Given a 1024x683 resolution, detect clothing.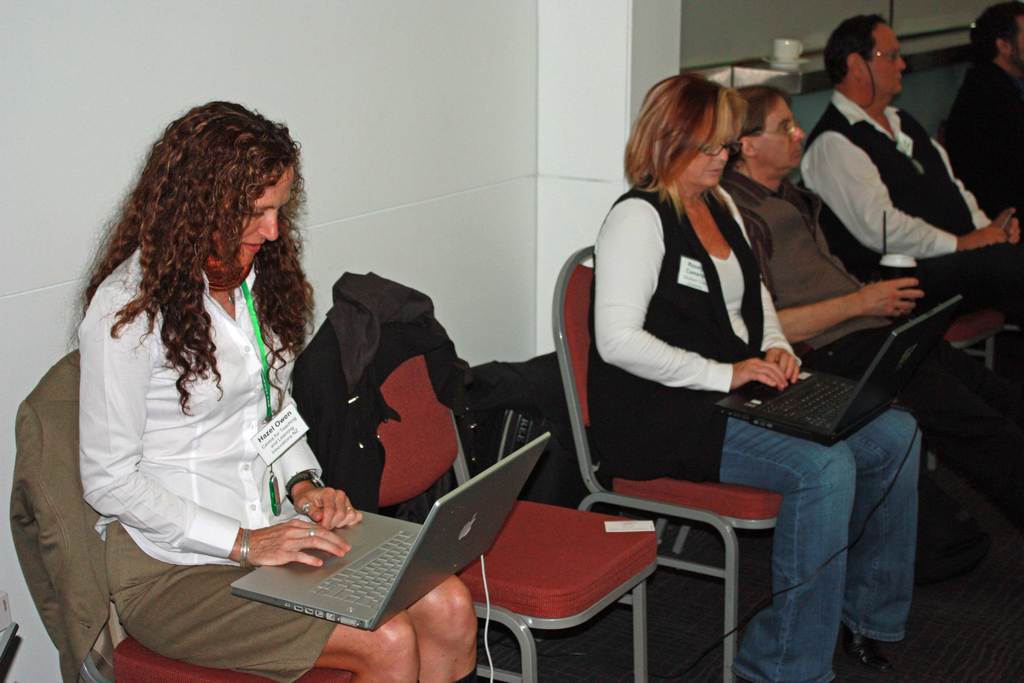
580 169 908 682.
